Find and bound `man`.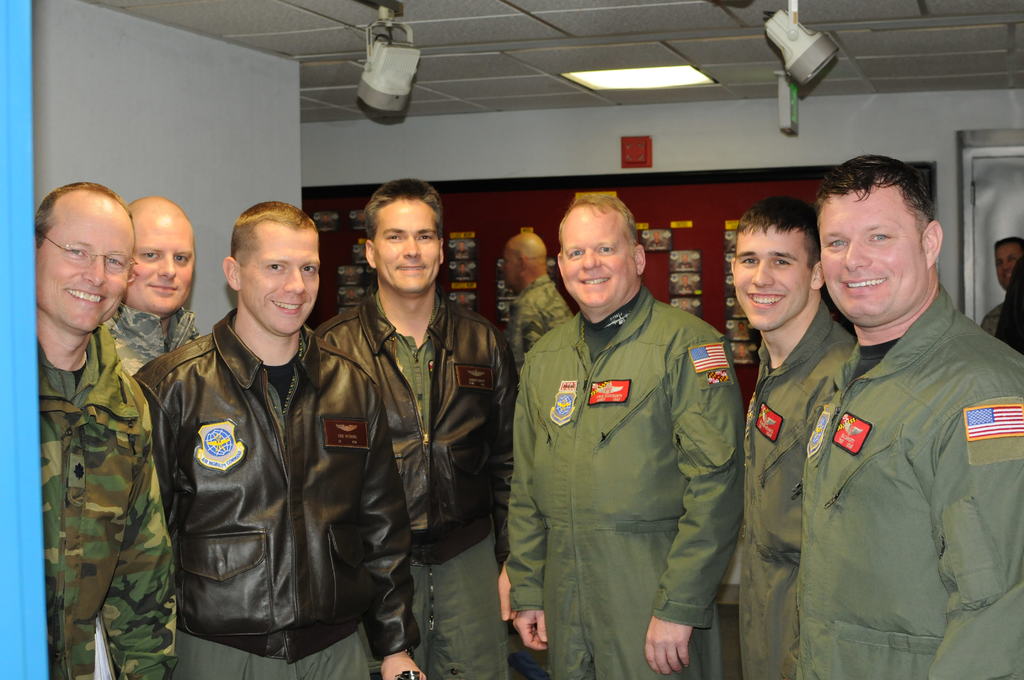
Bound: bbox(730, 191, 858, 679).
